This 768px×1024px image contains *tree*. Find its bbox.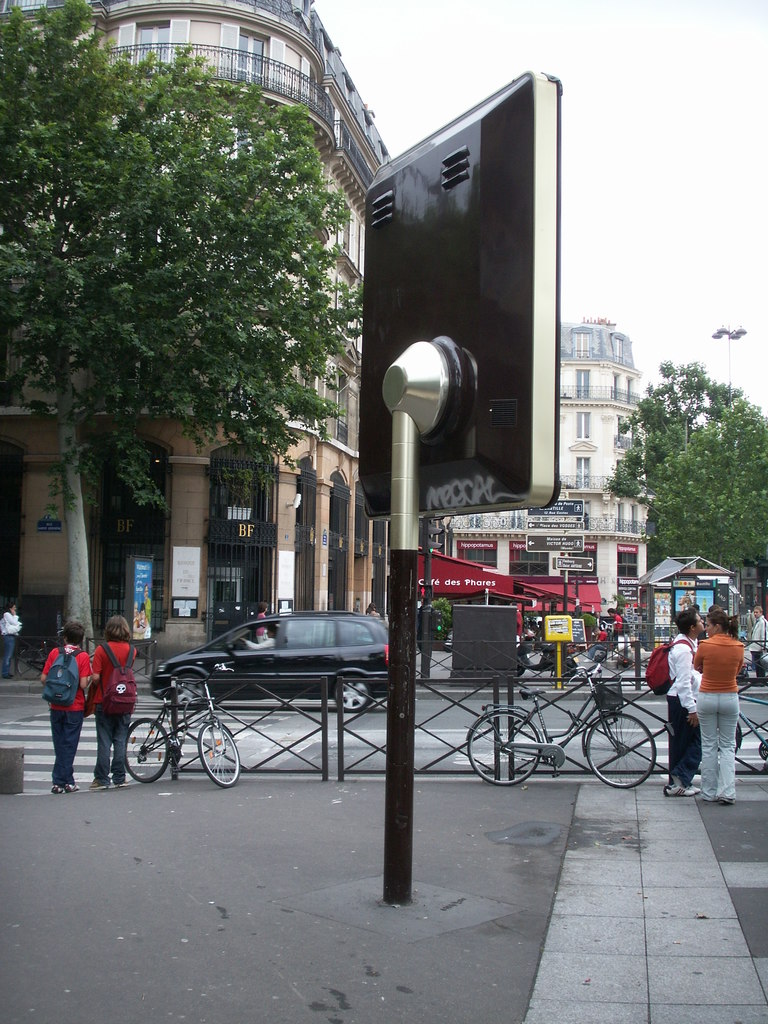
598, 352, 767, 602.
